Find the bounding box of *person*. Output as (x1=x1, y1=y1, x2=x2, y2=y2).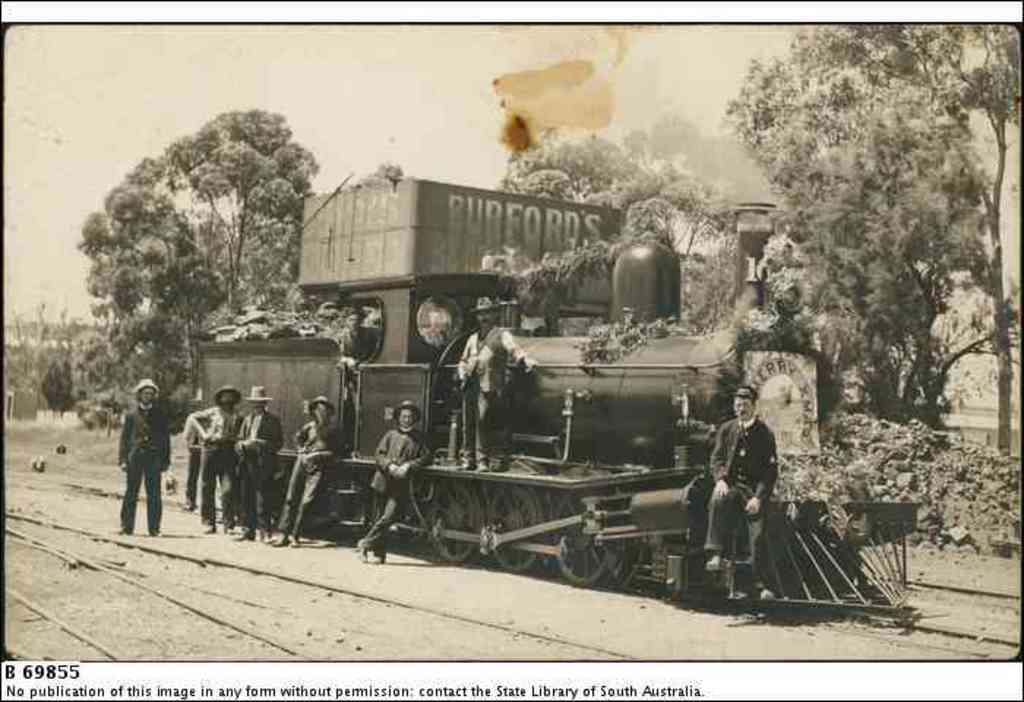
(x1=355, y1=402, x2=433, y2=566).
